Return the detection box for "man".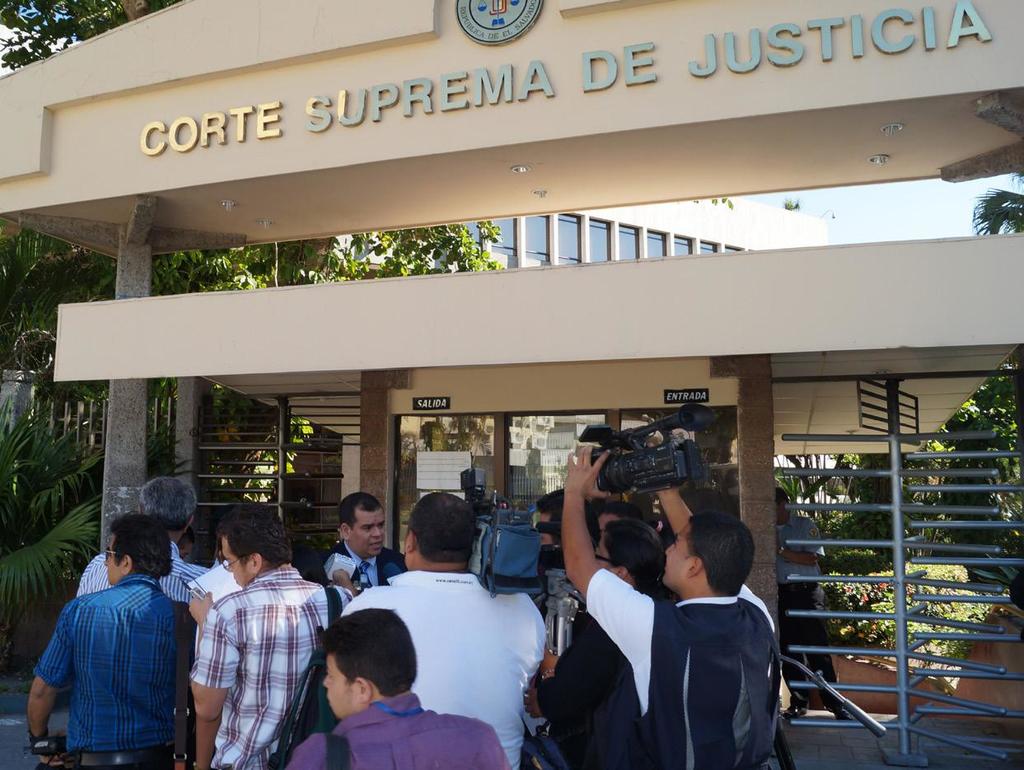
[303,488,413,604].
